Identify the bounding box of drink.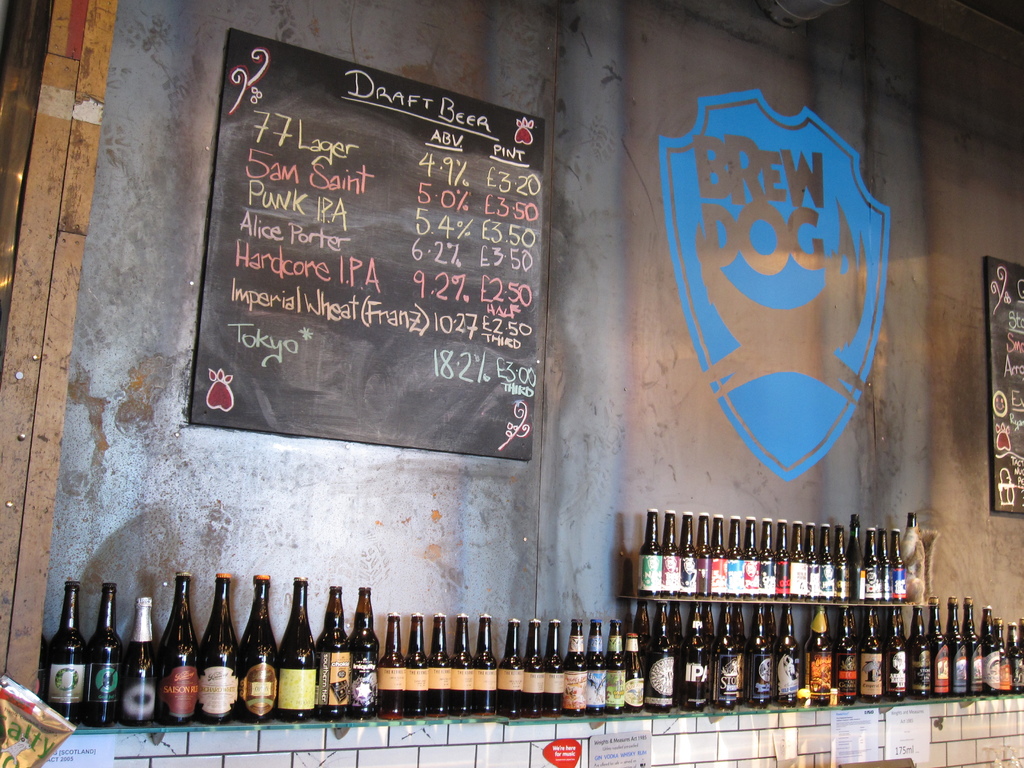
778, 600, 804, 713.
